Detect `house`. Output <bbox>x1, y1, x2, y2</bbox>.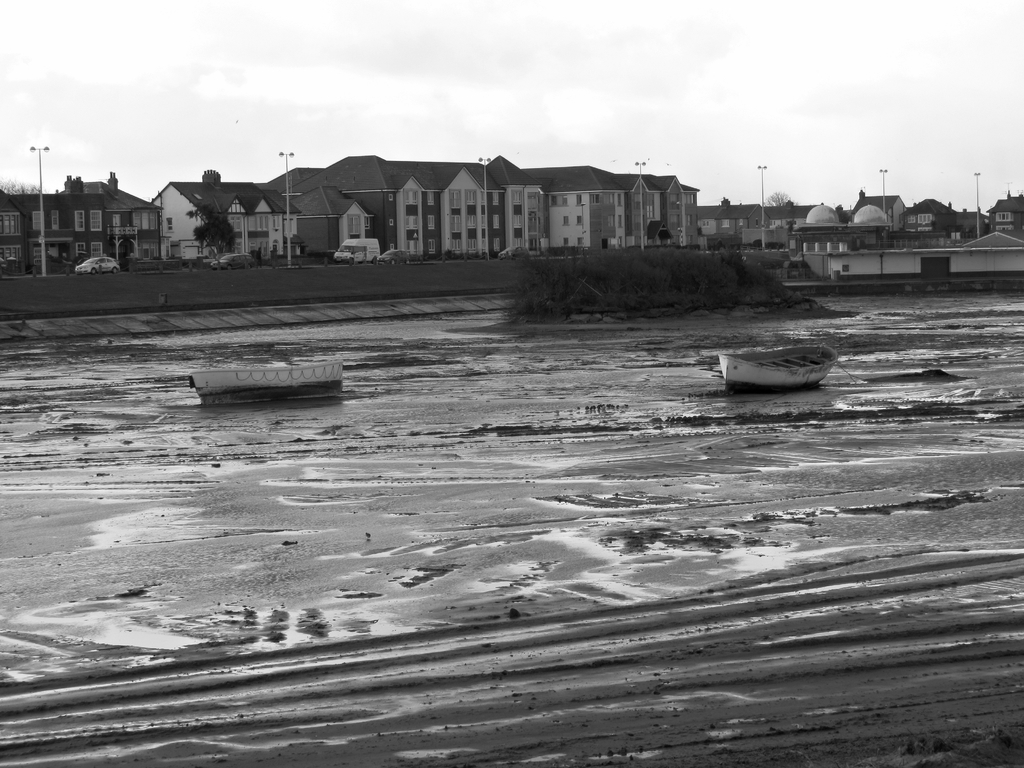
<bbox>255, 140, 731, 263</bbox>.
